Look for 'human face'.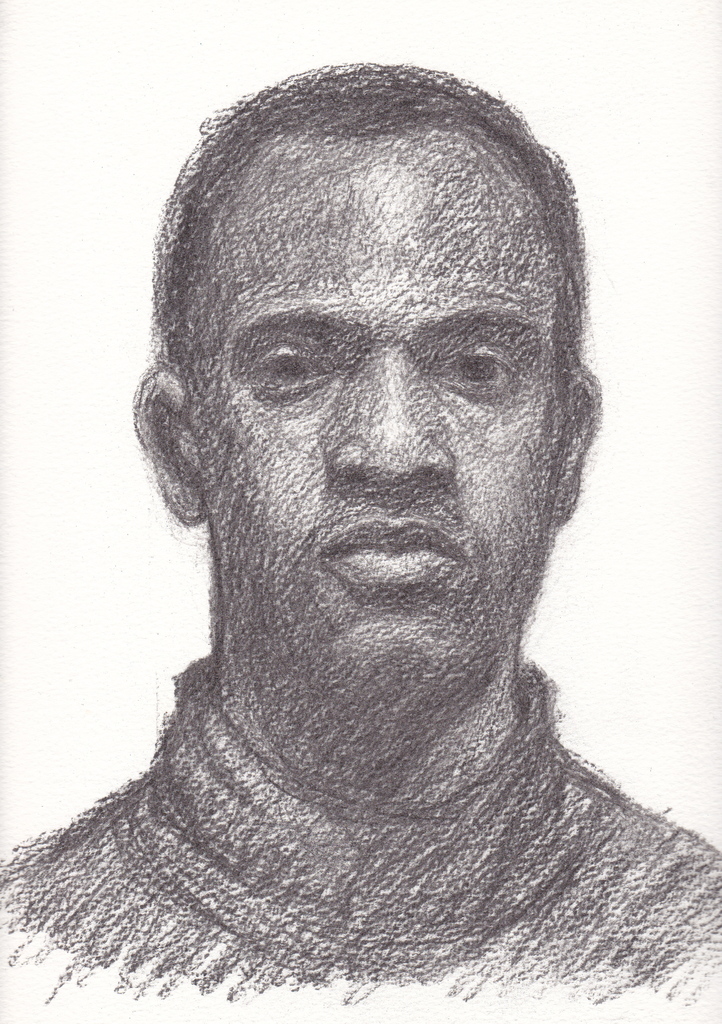
Found: (left=194, top=161, right=565, bottom=689).
